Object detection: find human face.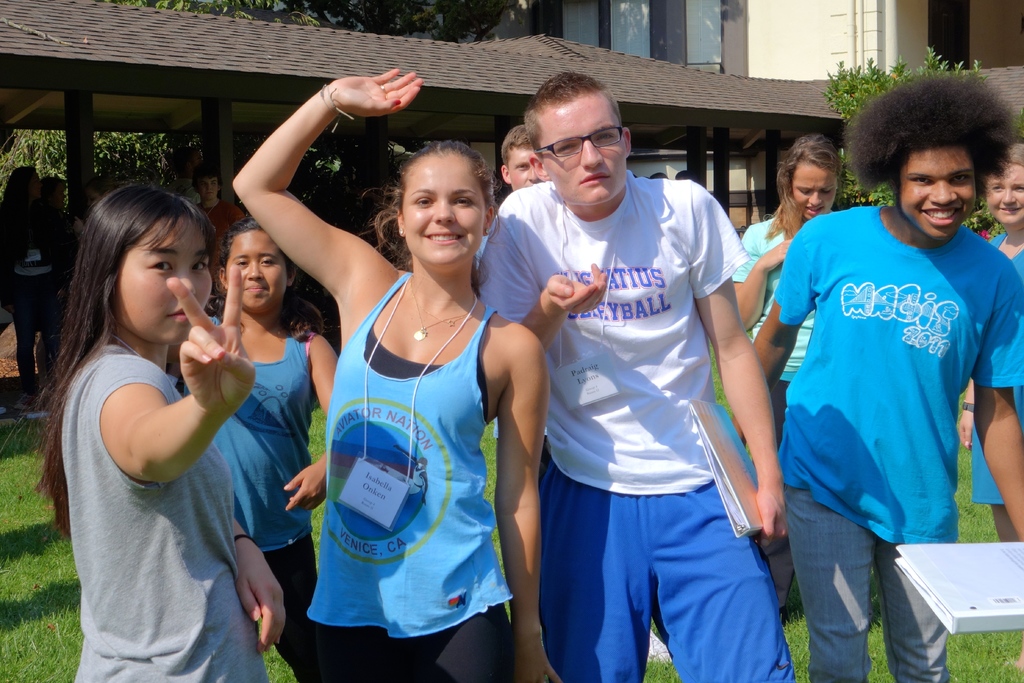
select_region(982, 163, 1023, 226).
